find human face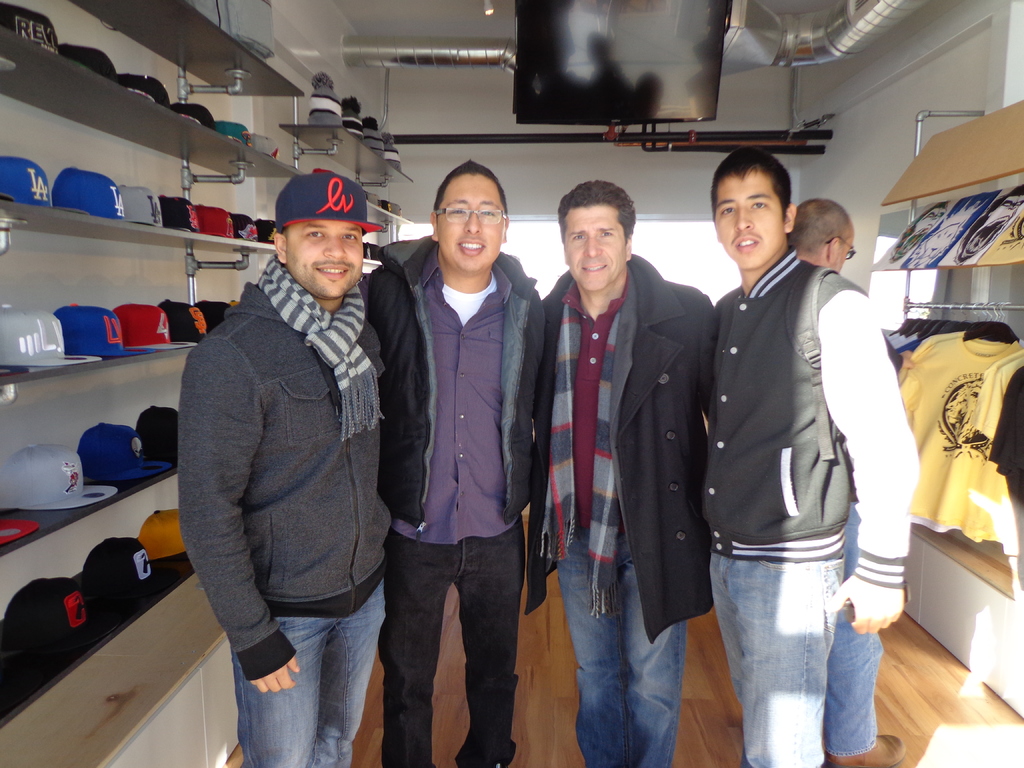
<region>440, 172, 506, 274</region>
